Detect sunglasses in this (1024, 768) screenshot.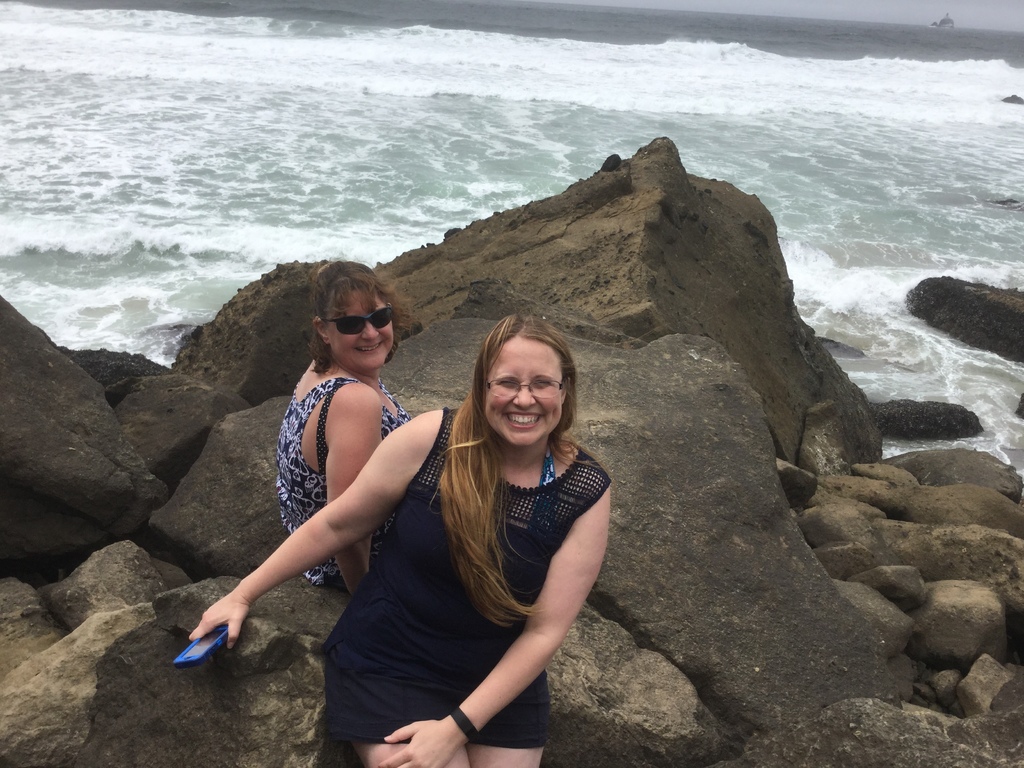
Detection: rect(324, 305, 392, 339).
